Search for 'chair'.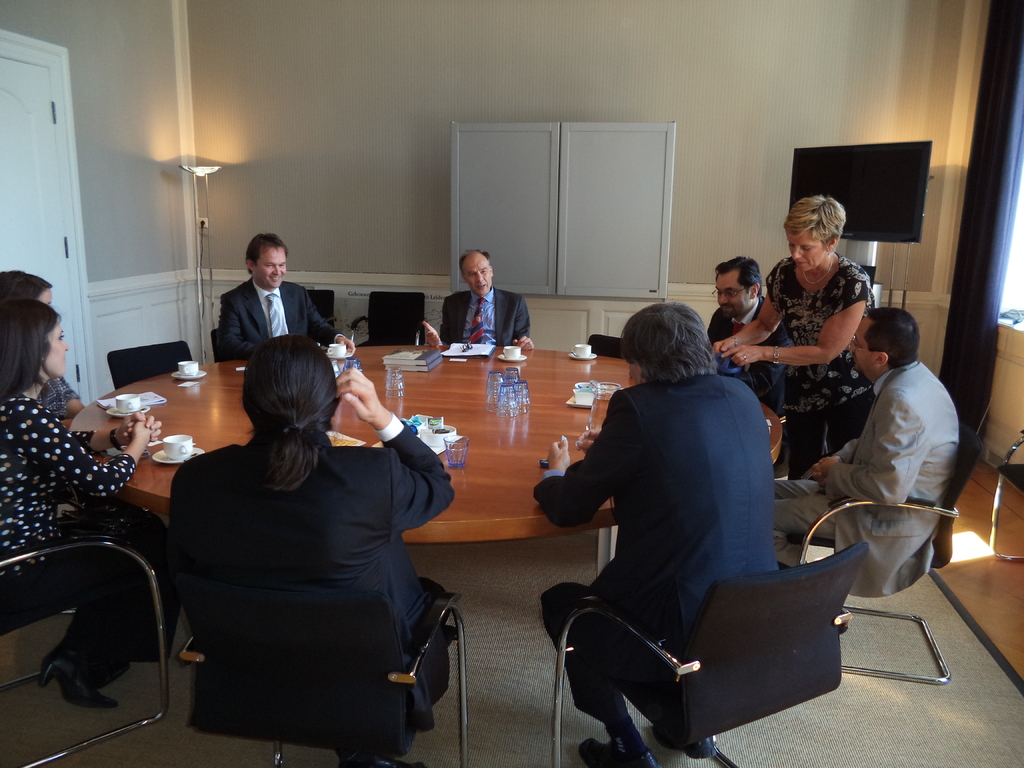
Found at crop(20, 427, 173, 756).
